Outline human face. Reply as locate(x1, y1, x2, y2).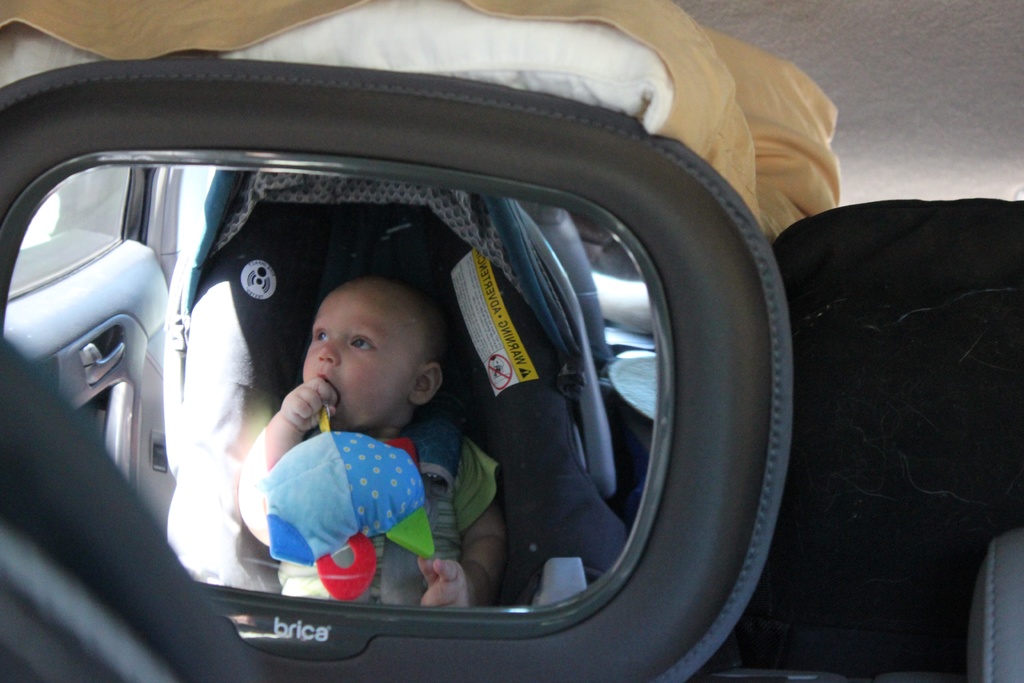
locate(300, 290, 411, 434).
